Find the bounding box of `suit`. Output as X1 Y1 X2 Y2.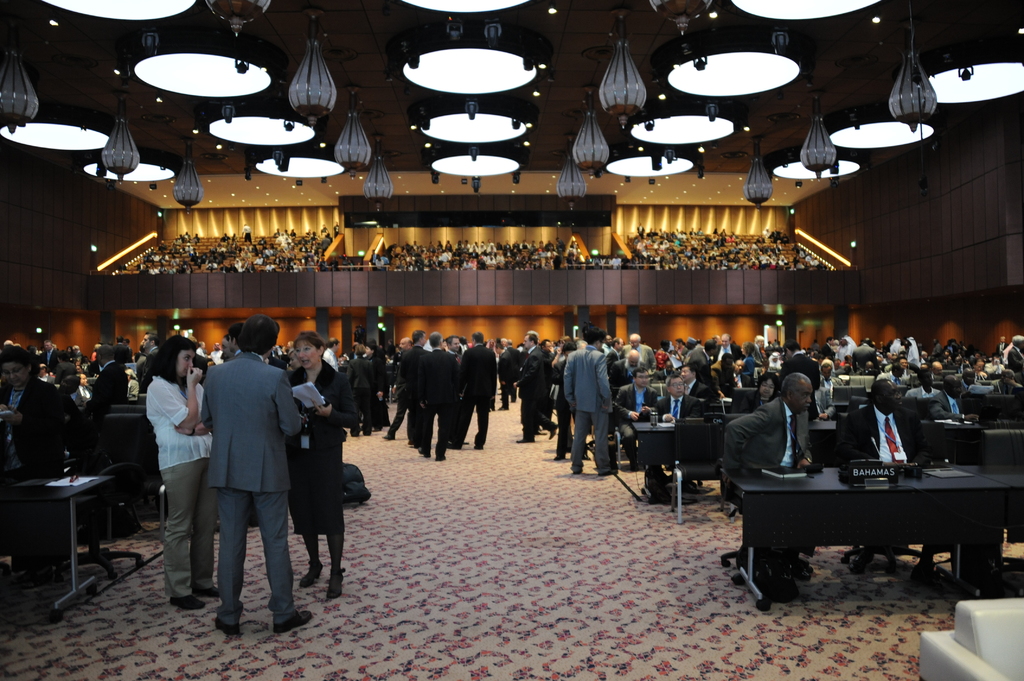
1005 344 1023 371.
